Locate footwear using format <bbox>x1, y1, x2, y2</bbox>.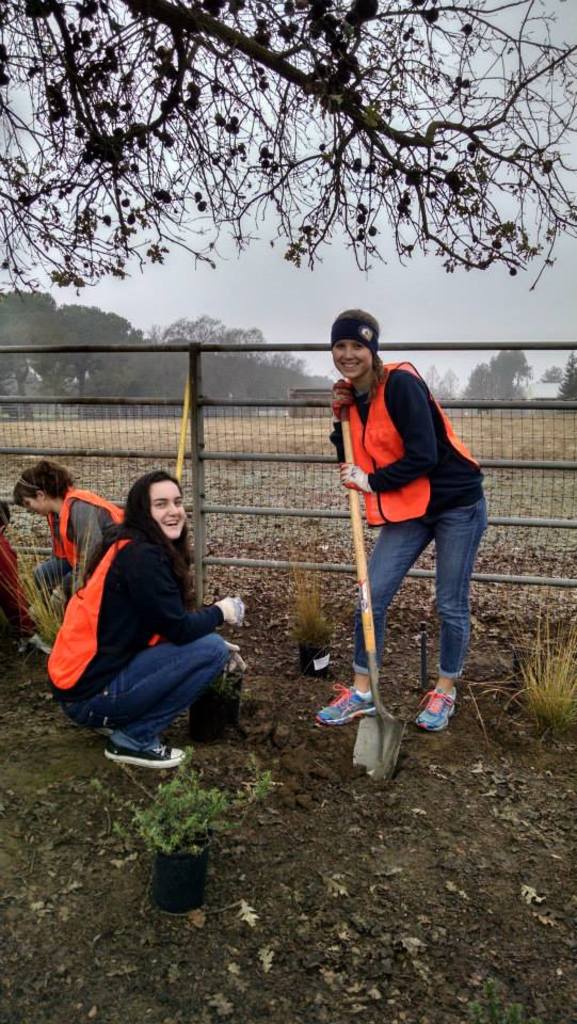
<bbox>410, 681, 460, 734</bbox>.
